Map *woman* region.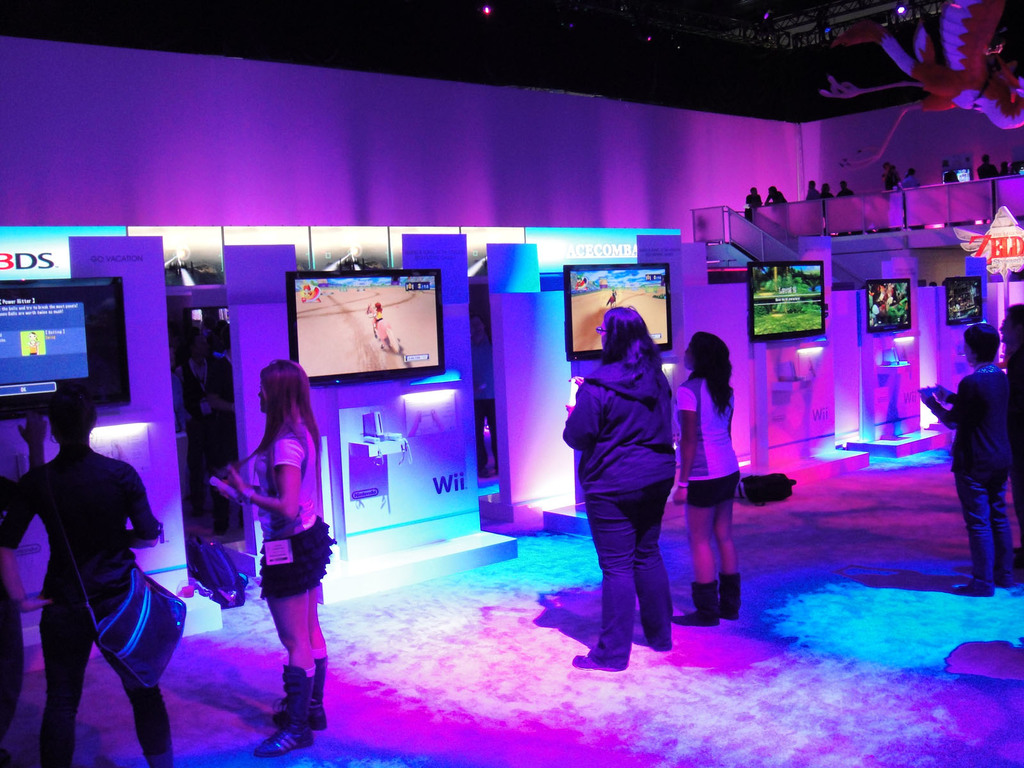
Mapped to bbox(568, 291, 692, 666).
